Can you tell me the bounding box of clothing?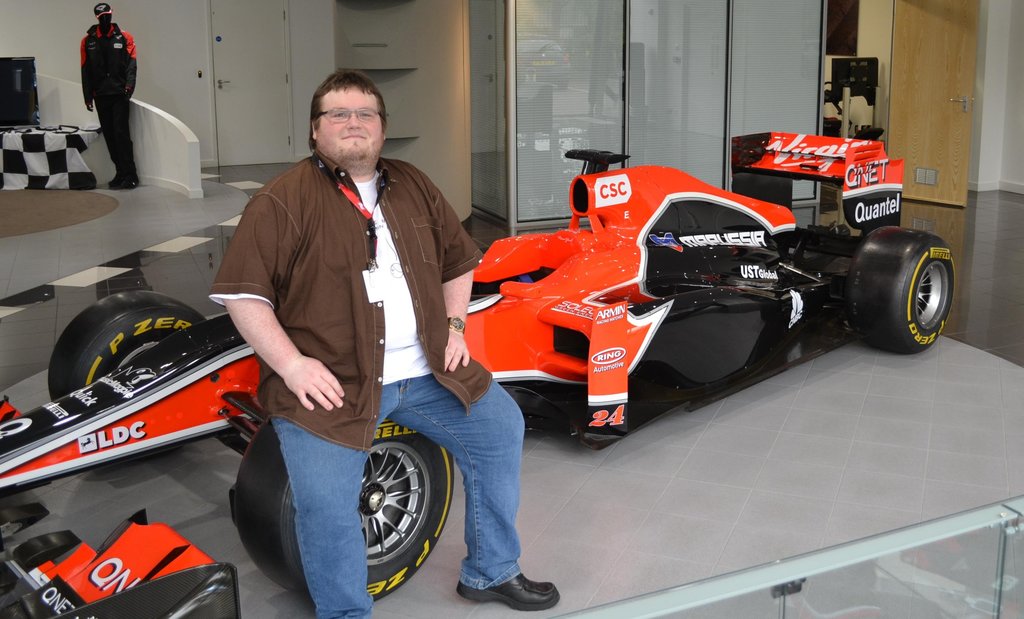
<bbox>197, 145, 527, 618</bbox>.
